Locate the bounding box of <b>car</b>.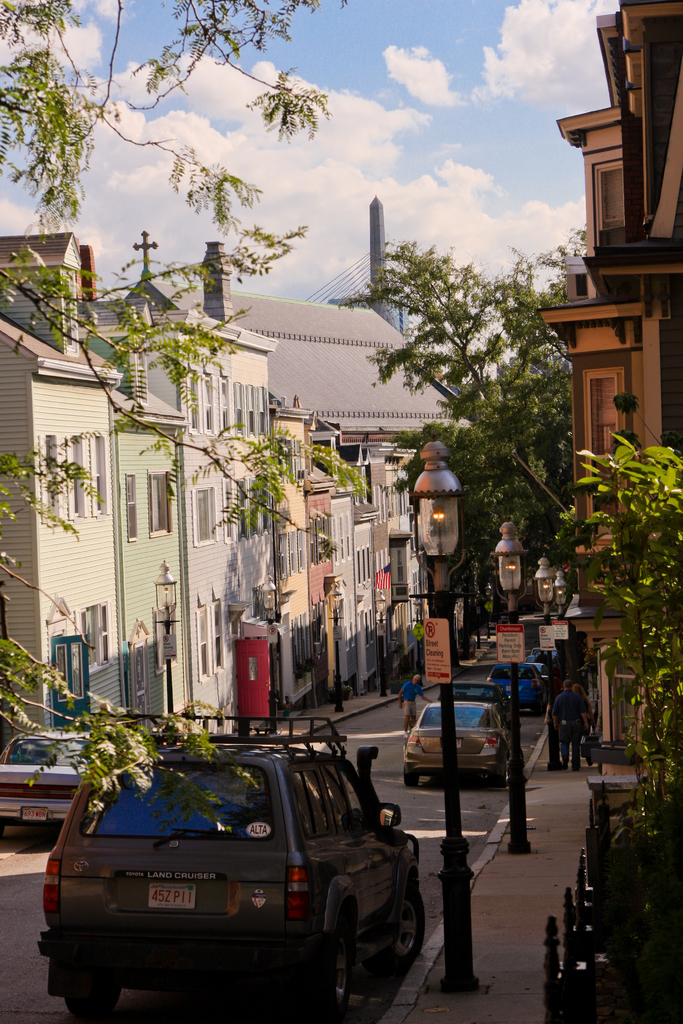
Bounding box: 490/659/551/712.
